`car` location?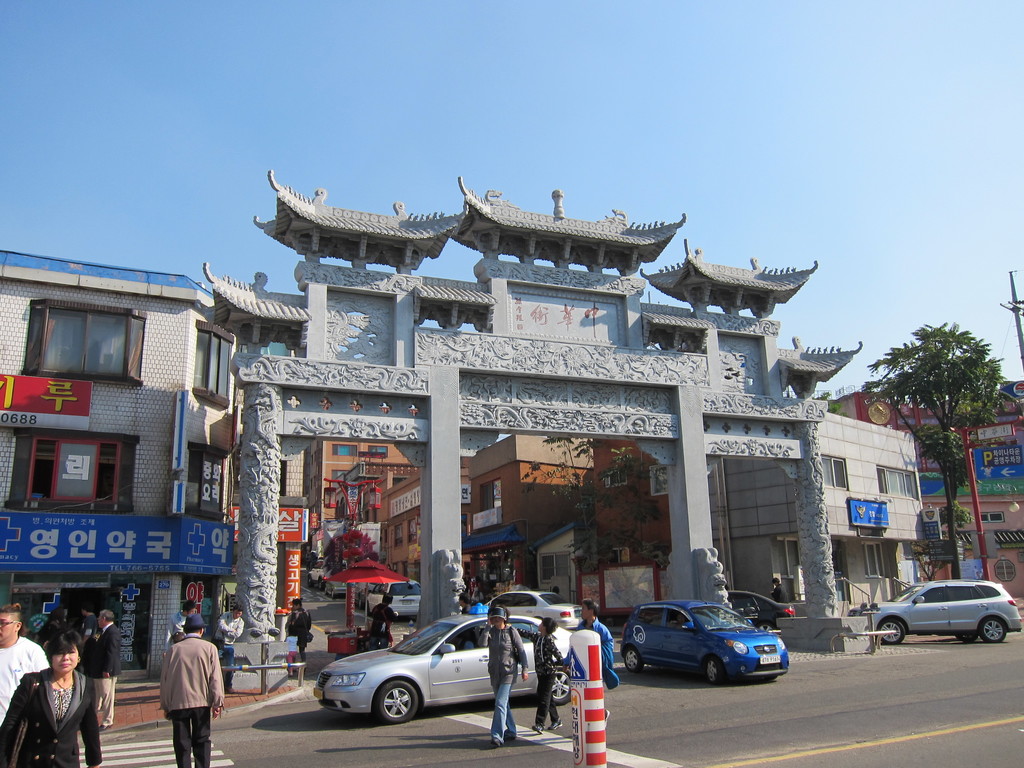
box=[484, 586, 582, 628]
